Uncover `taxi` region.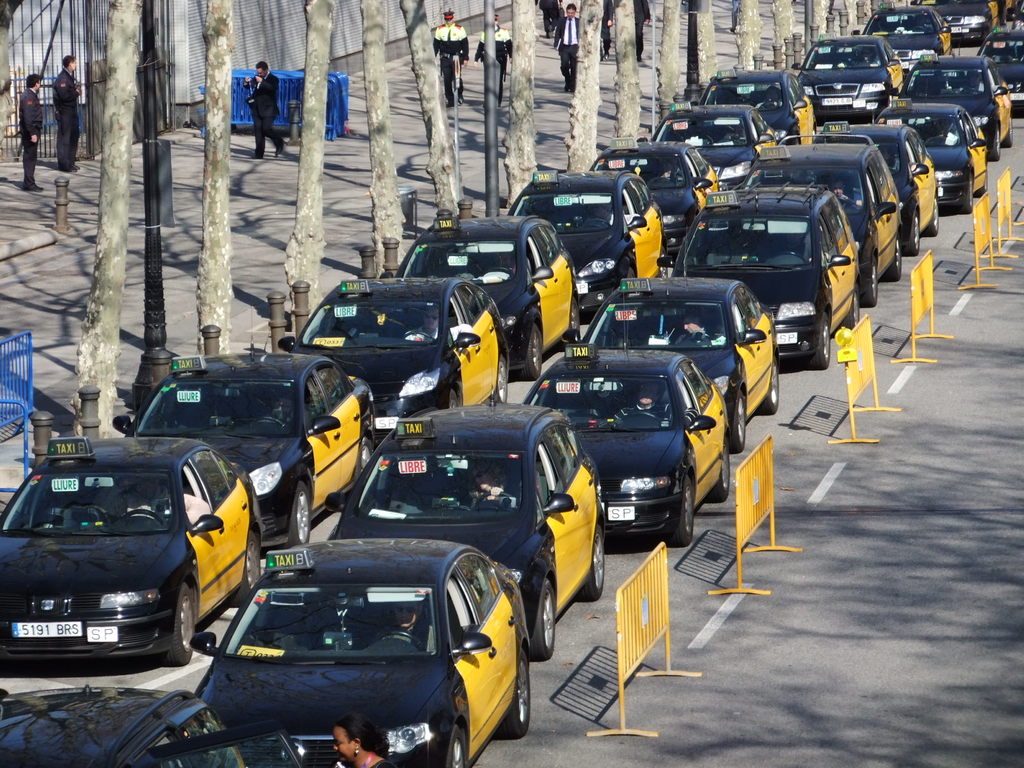
Uncovered: [701, 60, 815, 141].
